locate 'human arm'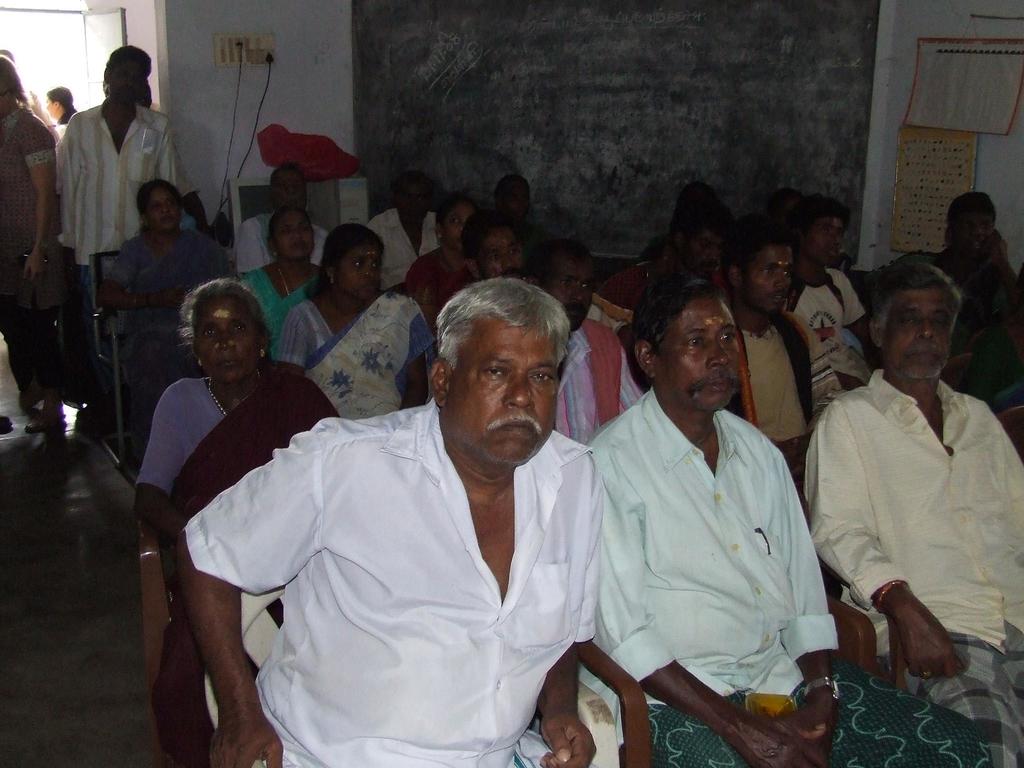
(left=541, top=450, right=611, bottom=767)
